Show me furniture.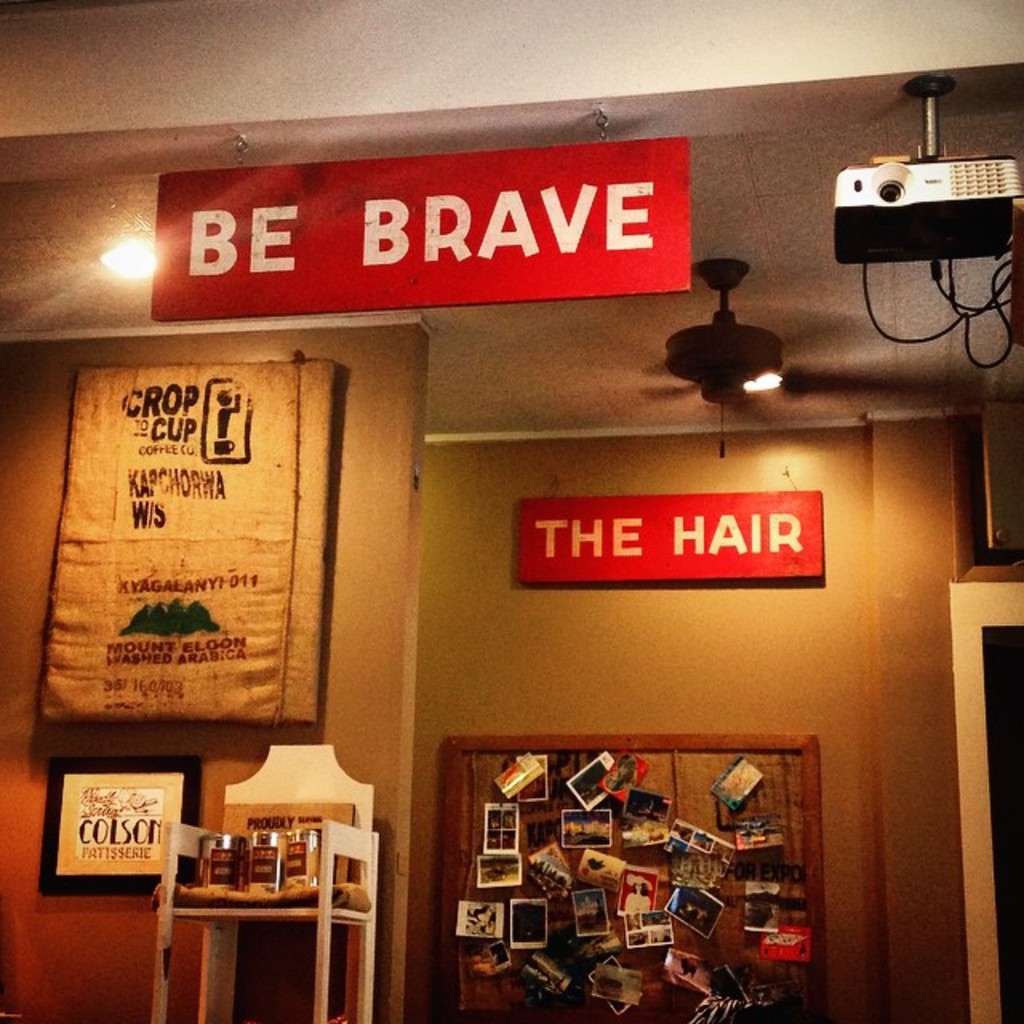
furniture is here: {"x1": 150, "y1": 746, "x2": 379, "y2": 1022}.
